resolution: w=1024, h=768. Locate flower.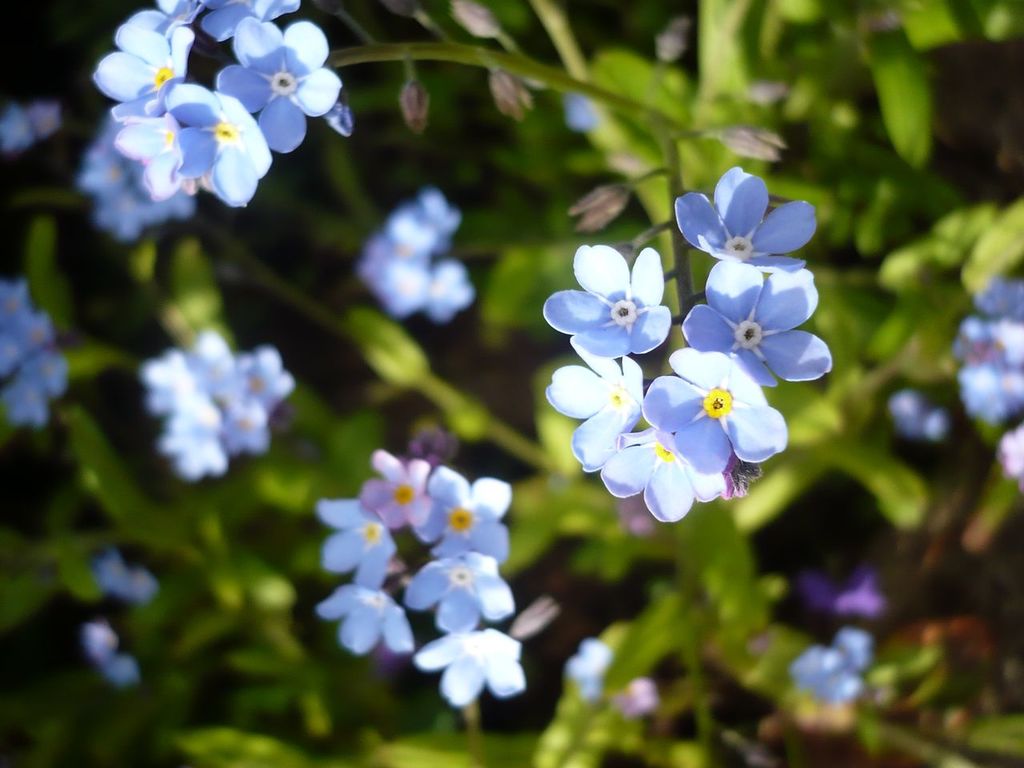
<box>314,581,415,655</box>.
